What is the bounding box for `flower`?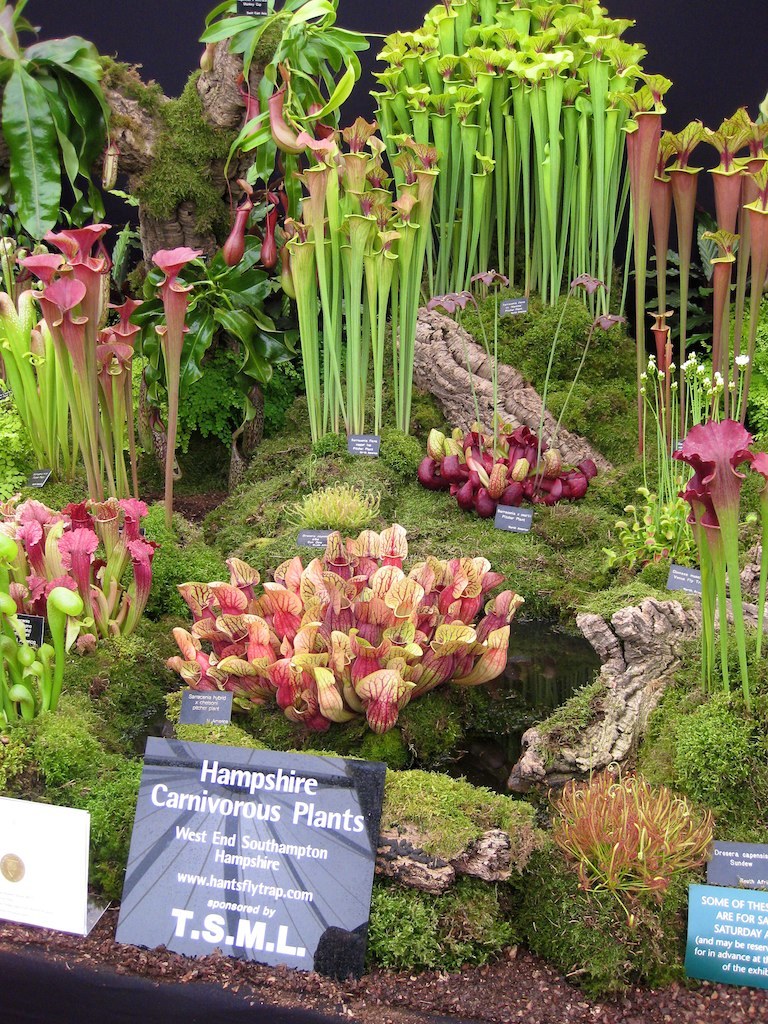
<box>467,267,517,288</box>.
